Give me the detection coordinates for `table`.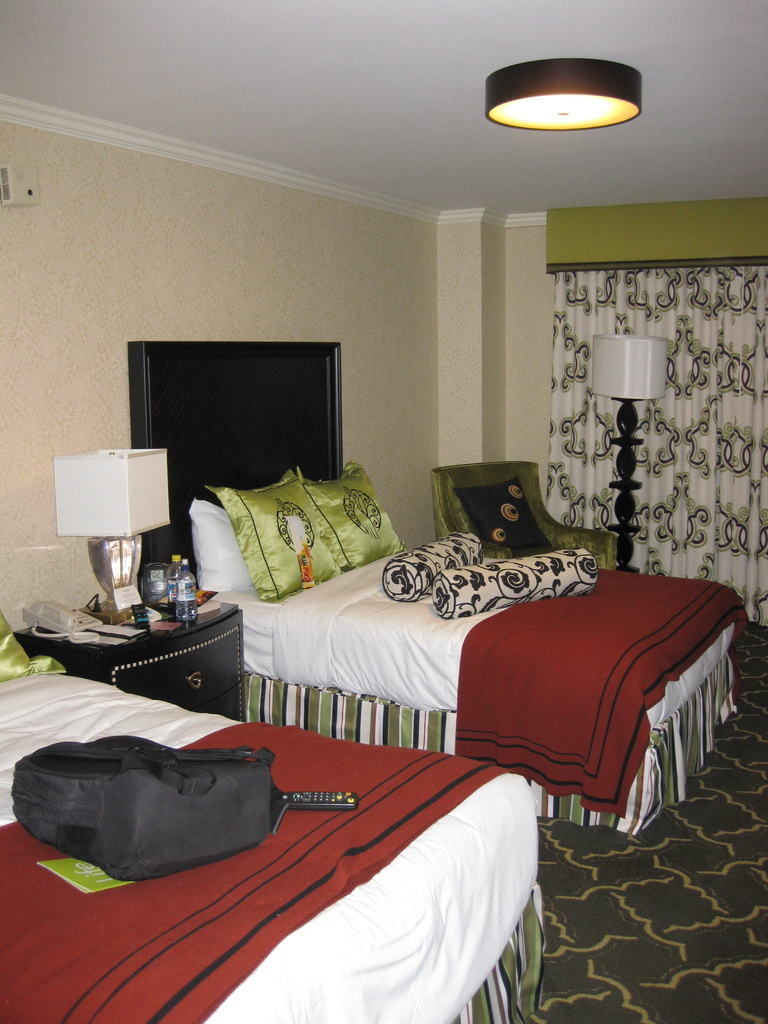
box(9, 591, 248, 716).
